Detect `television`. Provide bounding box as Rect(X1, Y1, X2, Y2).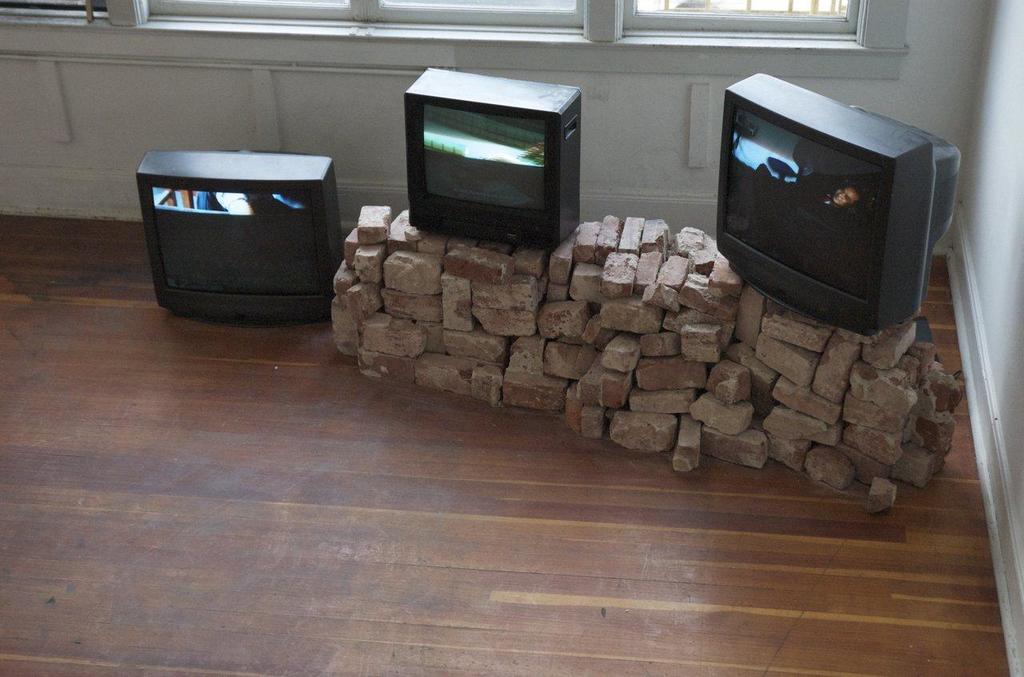
Rect(402, 65, 582, 253).
